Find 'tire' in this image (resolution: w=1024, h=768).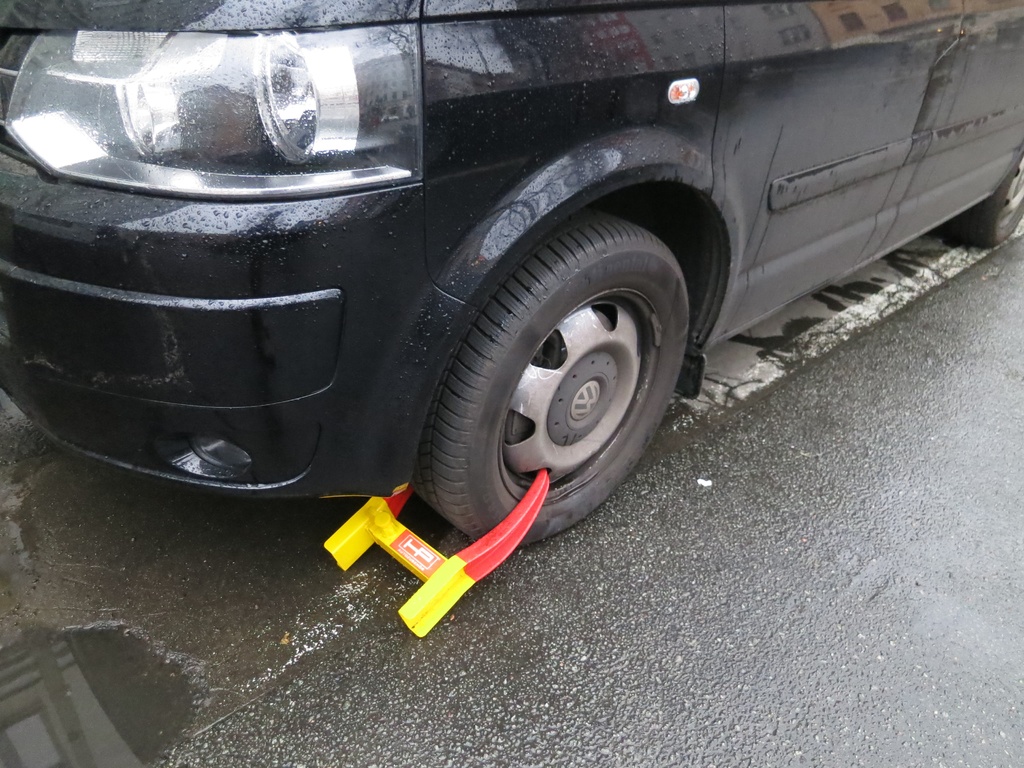
left=943, top=145, right=1023, bottom=250.
